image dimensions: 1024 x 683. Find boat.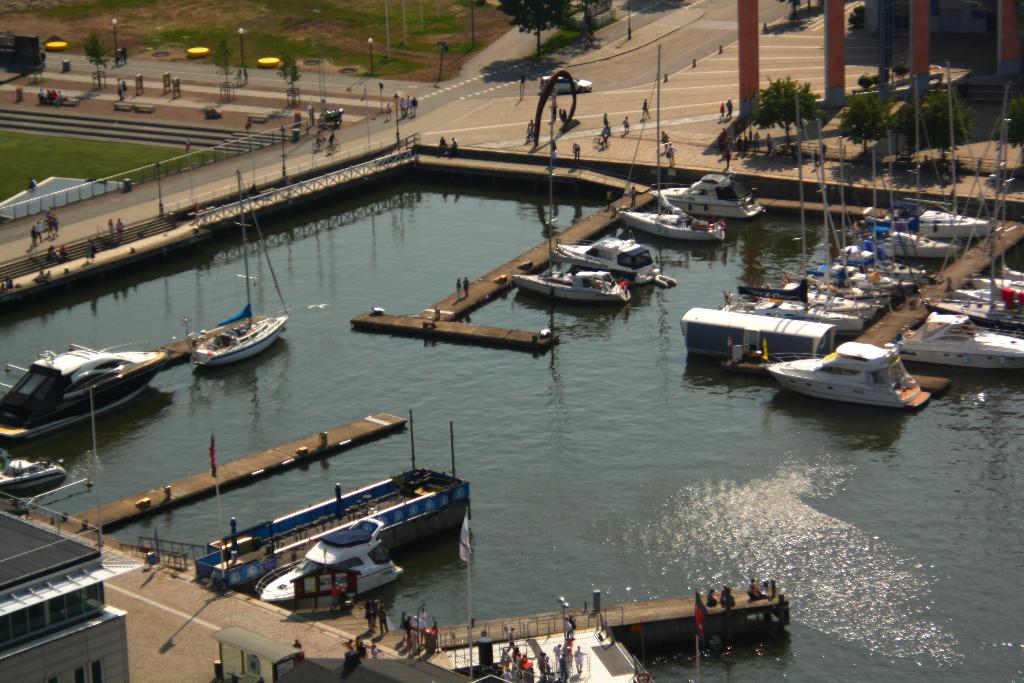
893, 81, 1023, 365.
